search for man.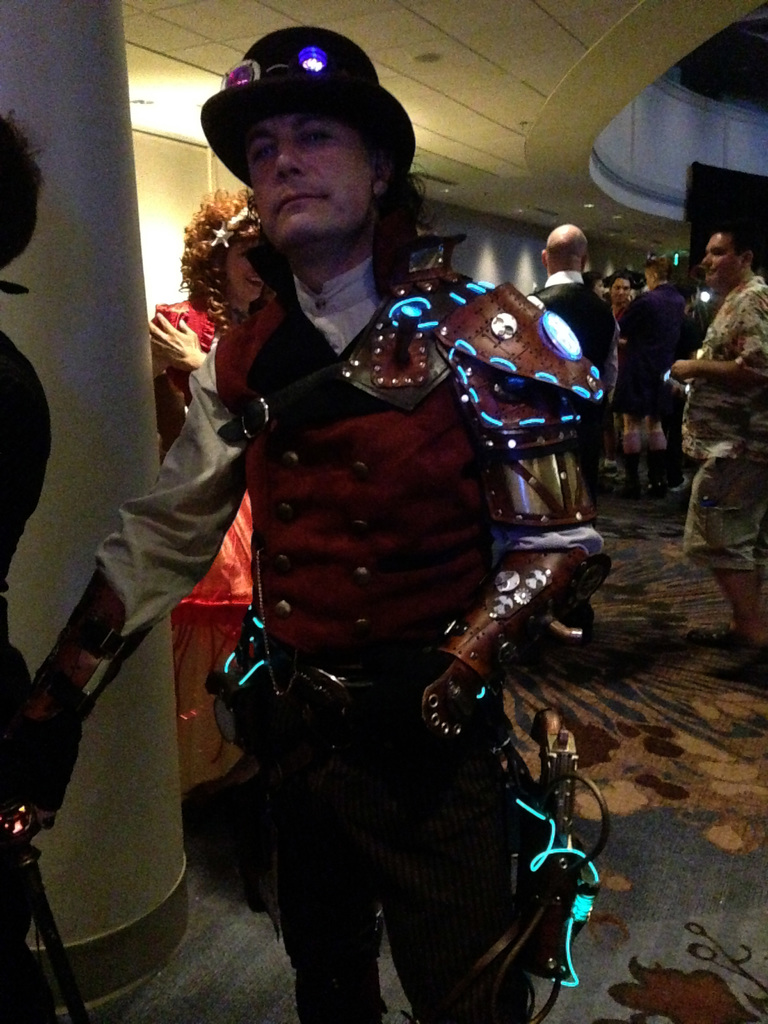
Found at x1=609 y1=269 x2=634 y2=321.
